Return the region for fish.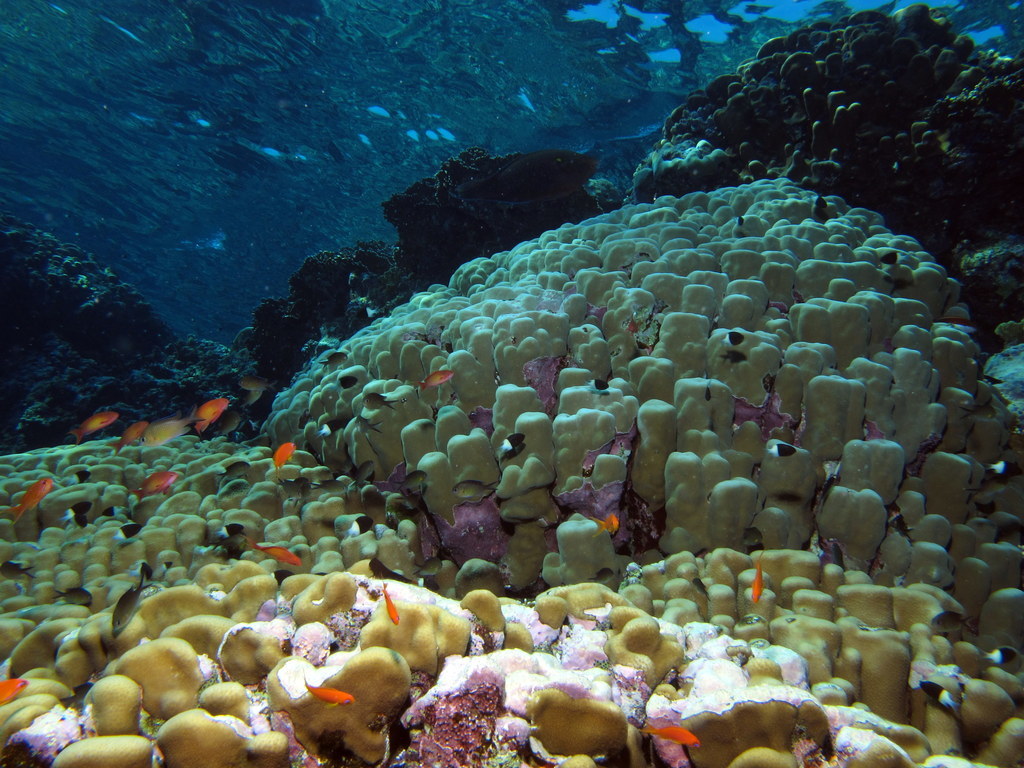
[left=379, top=575, right=400, bottom=626].
